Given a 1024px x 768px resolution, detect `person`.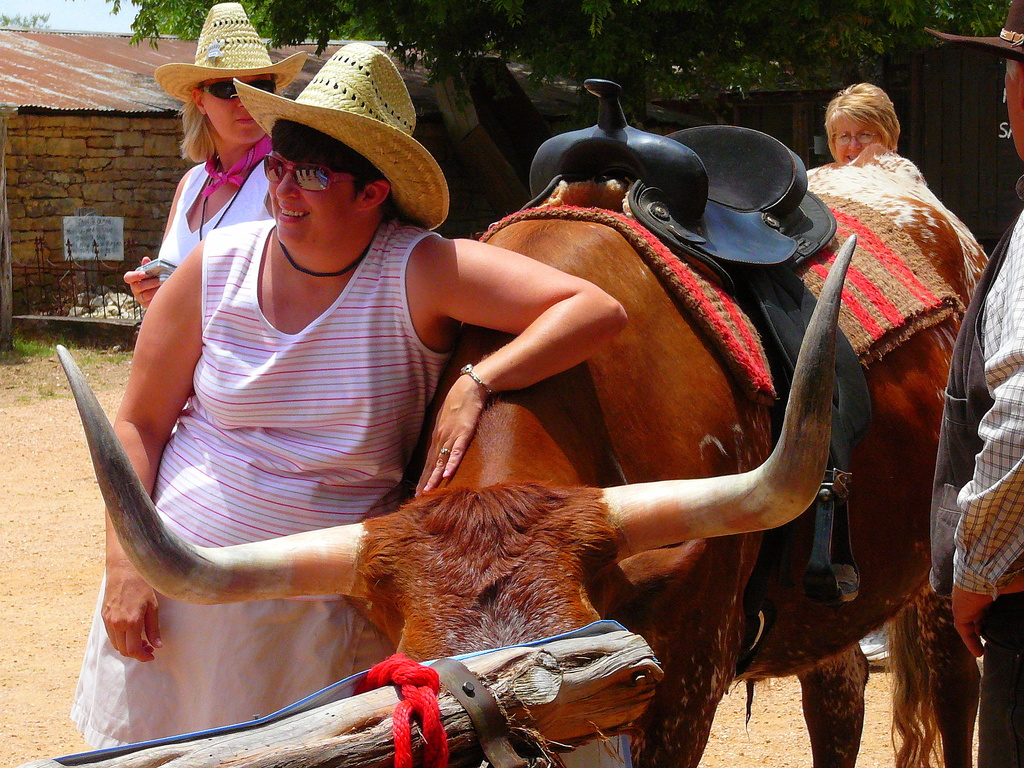
820 80 906 177.
